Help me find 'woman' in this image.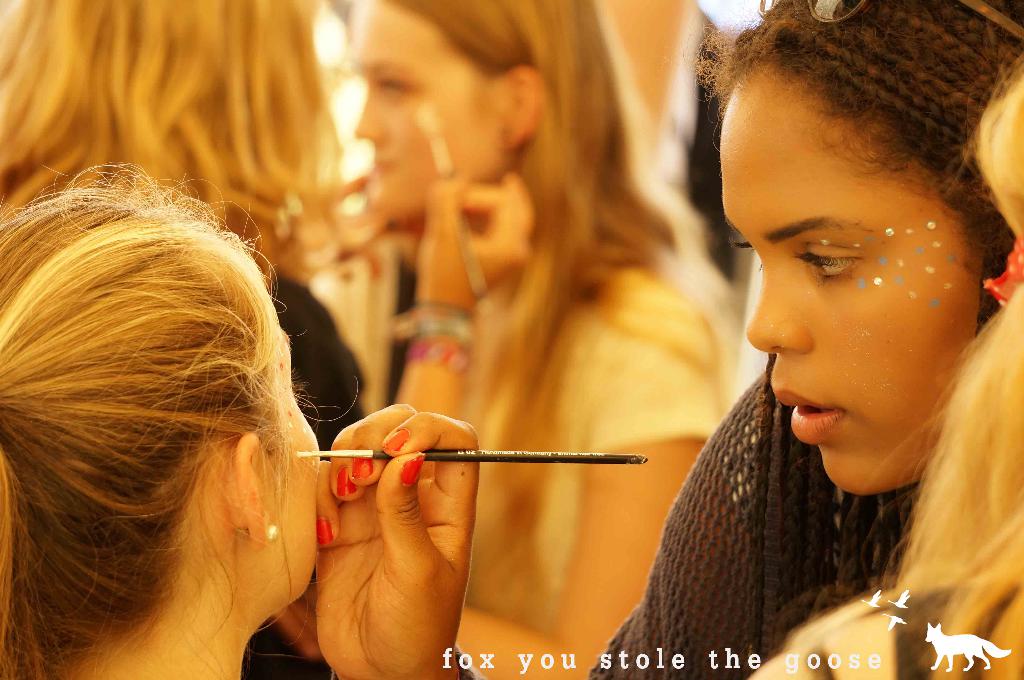
Found it: pyautogui.locateOnScreen(312, 0, 1023, 676).
